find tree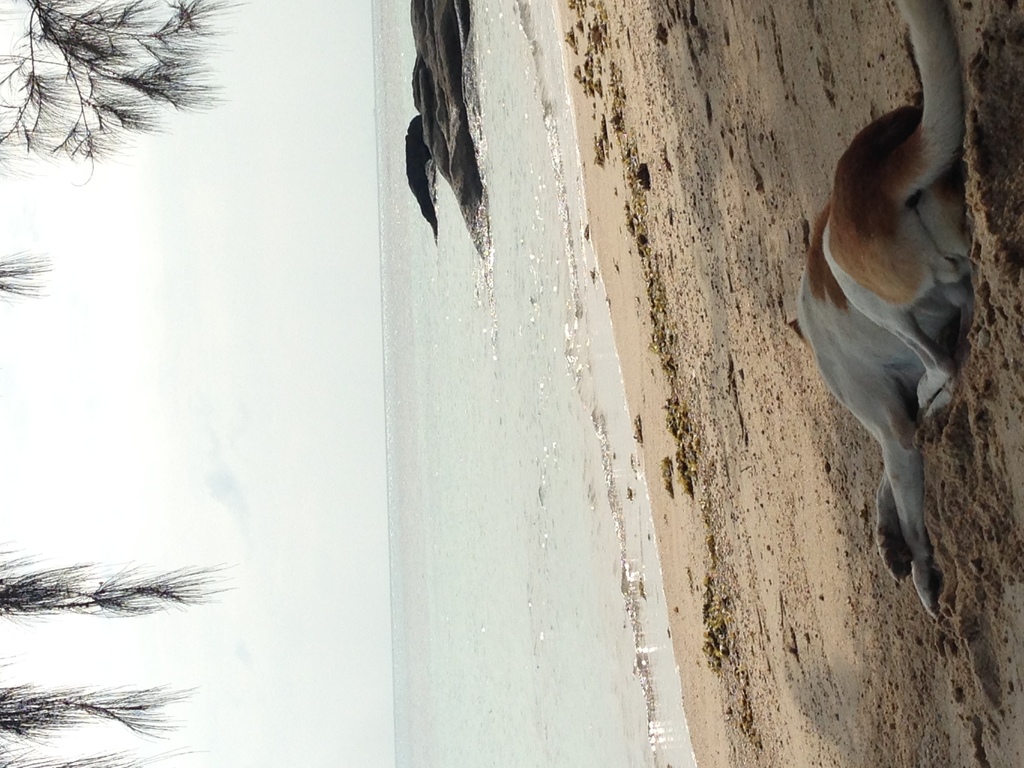
BBox(0, 244, 54, 298)
